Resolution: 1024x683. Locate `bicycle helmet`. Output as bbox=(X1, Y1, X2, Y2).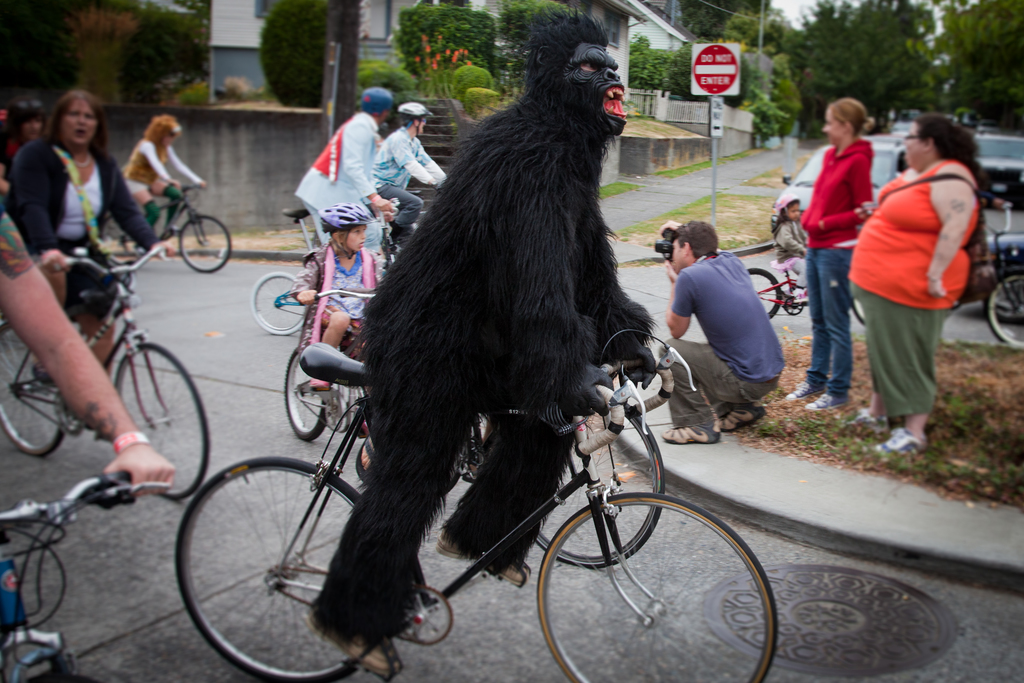
bbox=(360, 86, 390, 114).
